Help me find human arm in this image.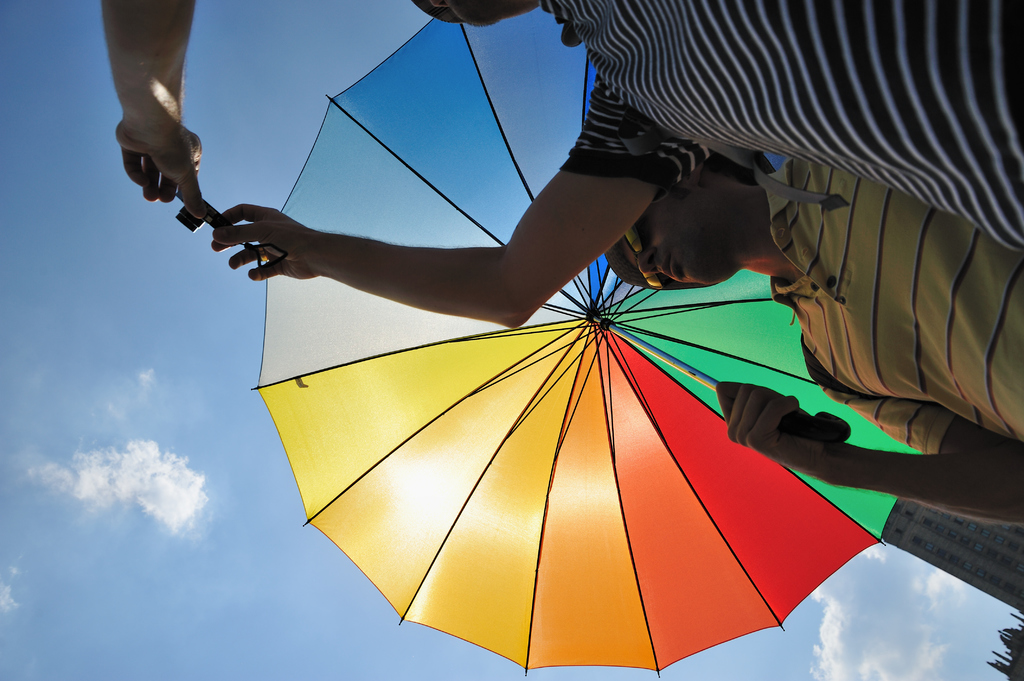
Found it: crop(715, 345, 1023, 524).
